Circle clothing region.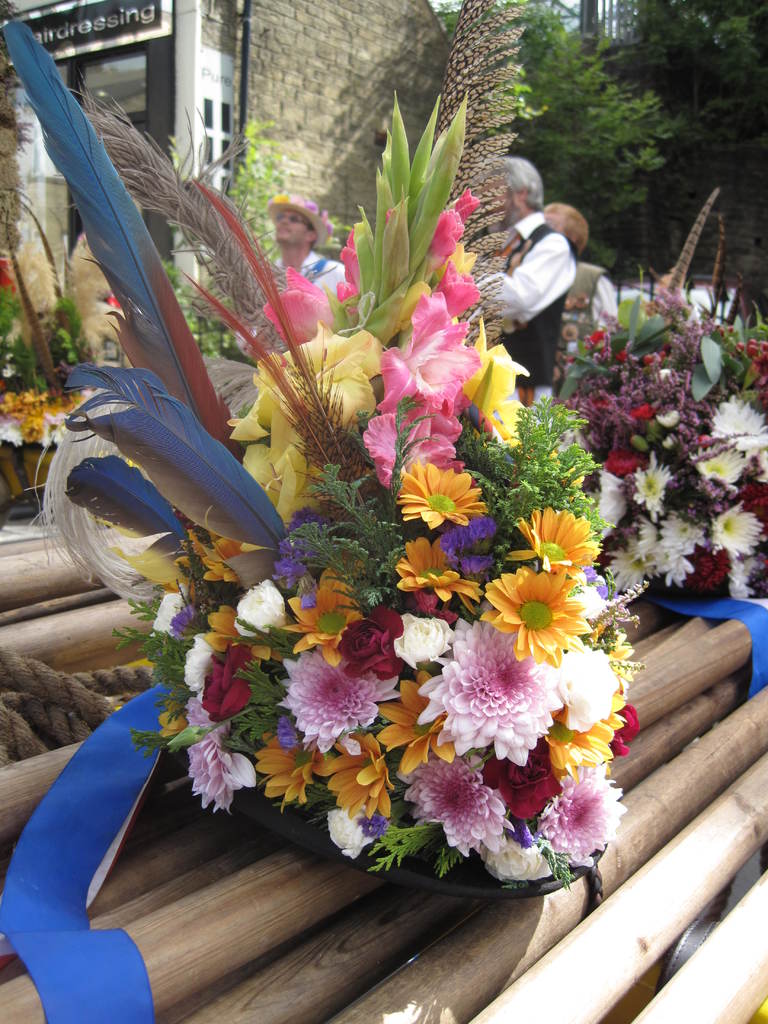
Region: 496:209:576:408.
